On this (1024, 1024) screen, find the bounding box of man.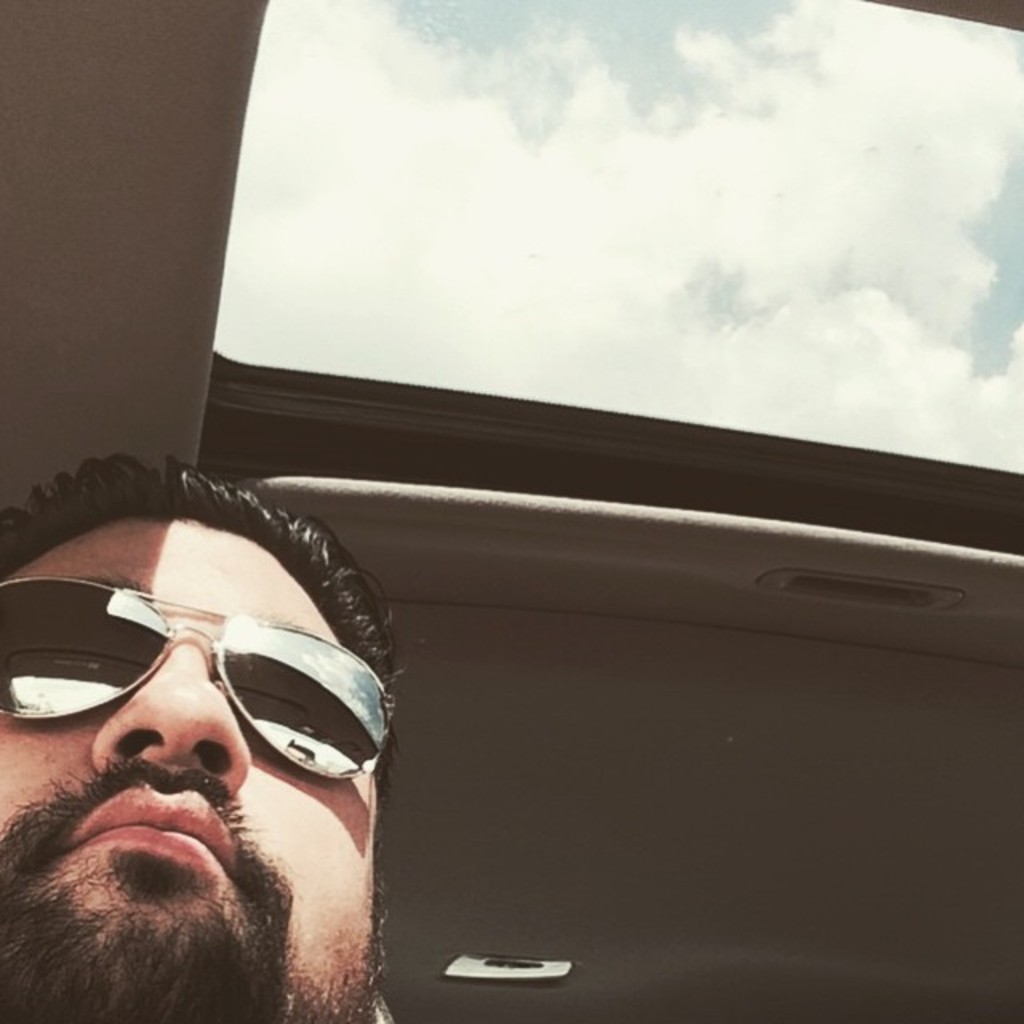
Bounding box: l=0, t=451, r=426, b=1022.
